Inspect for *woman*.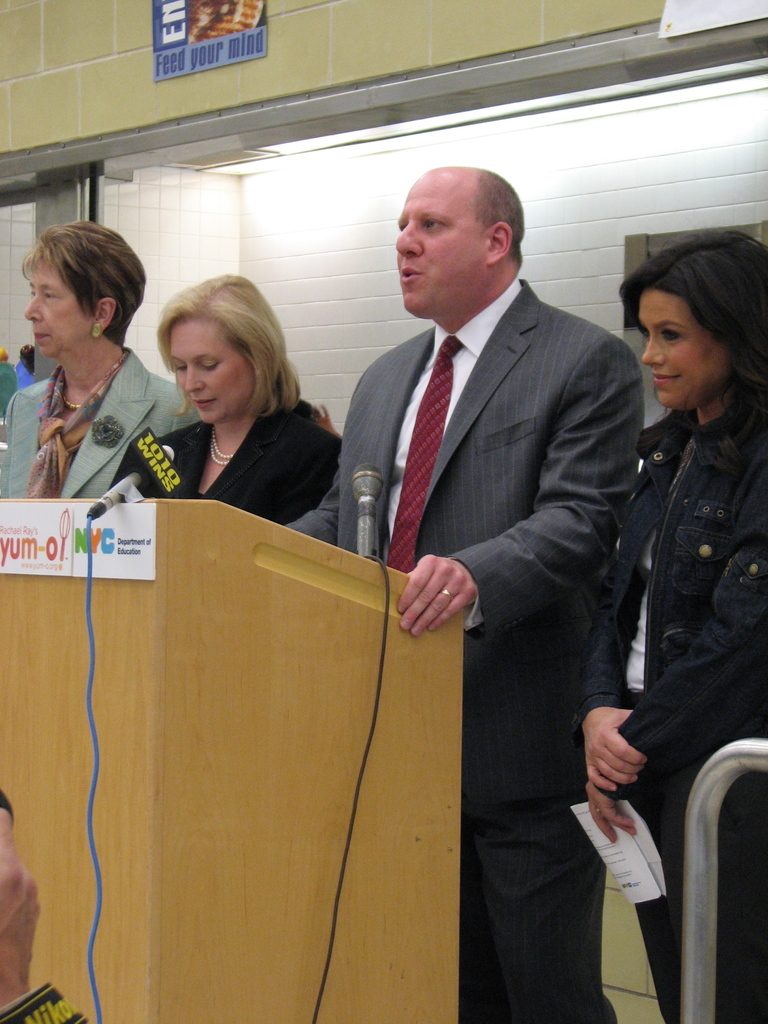
Inspection: Rect(99, 269, 348, 538).
